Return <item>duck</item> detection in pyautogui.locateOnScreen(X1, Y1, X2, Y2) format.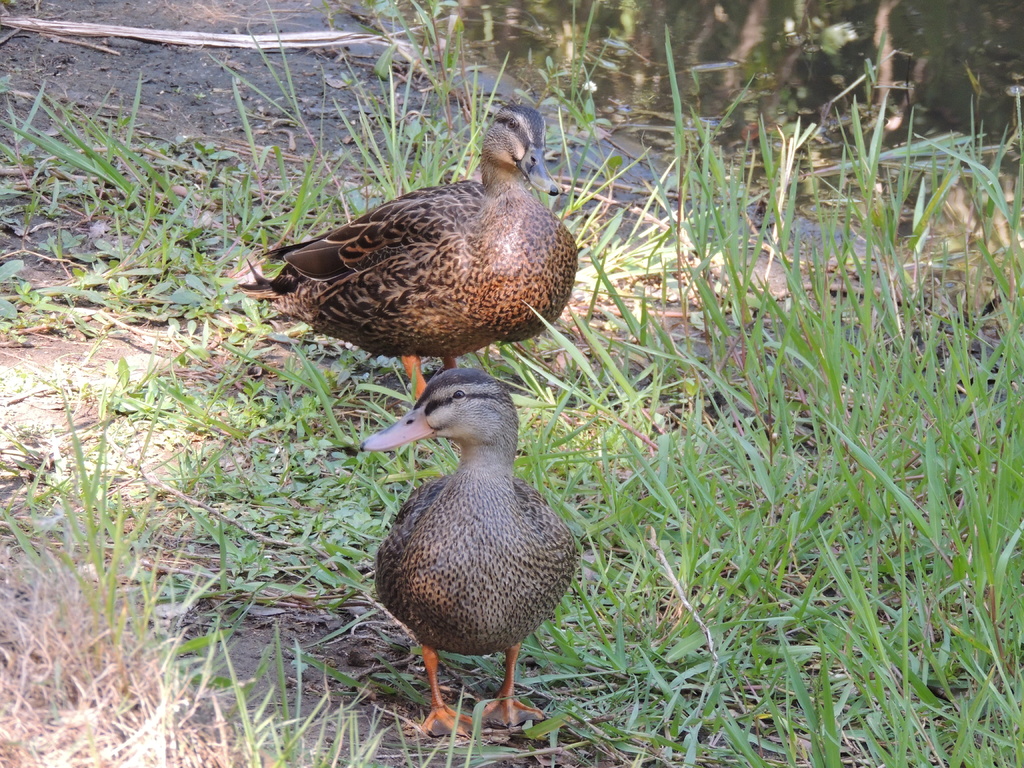
pyautogui.locateOnScreen(353, 364, 590, 727).
